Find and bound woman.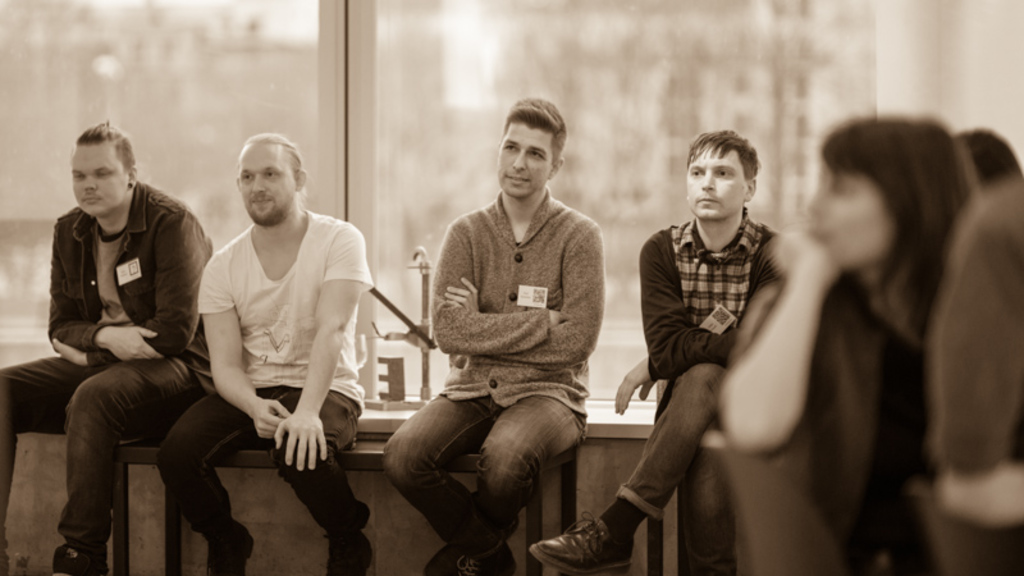
Bound: box=[772, 91, 1001, 567].
